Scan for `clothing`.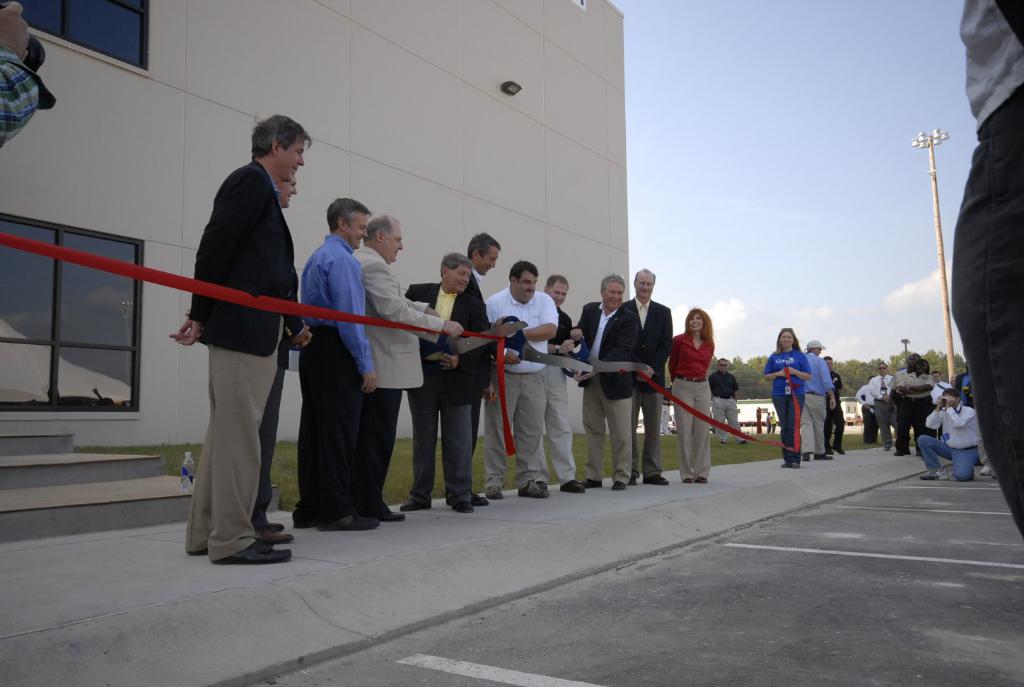
Scan result: locate(946, 0, 1023, 523).
